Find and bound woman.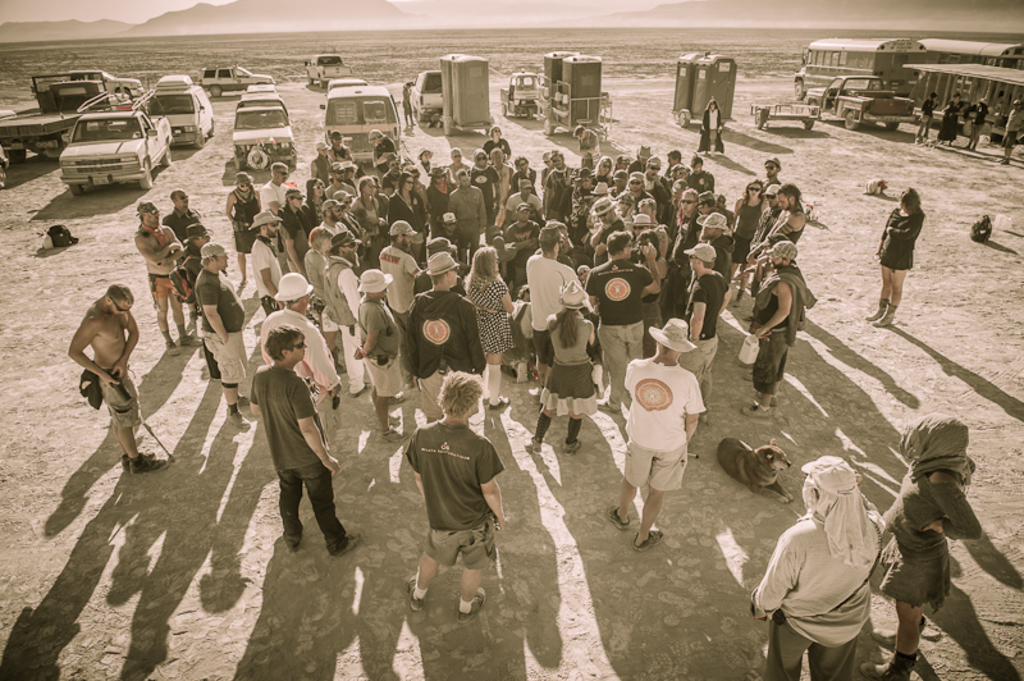
Bound: [x1=617, y1=192, x2=637, y2=219].
